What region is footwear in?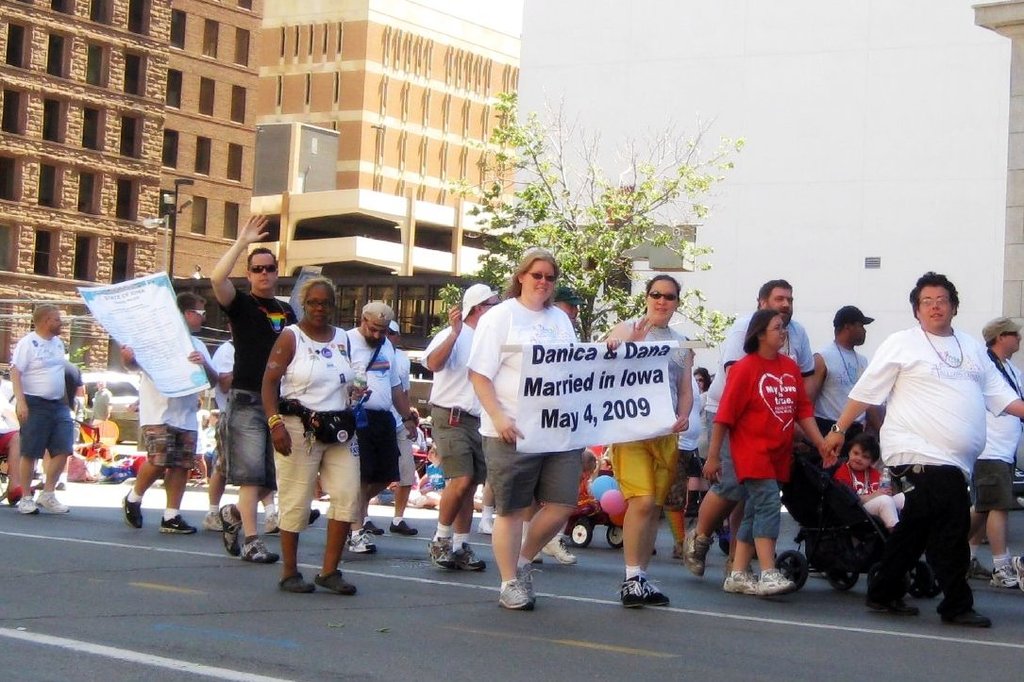
5/488/32/502.
